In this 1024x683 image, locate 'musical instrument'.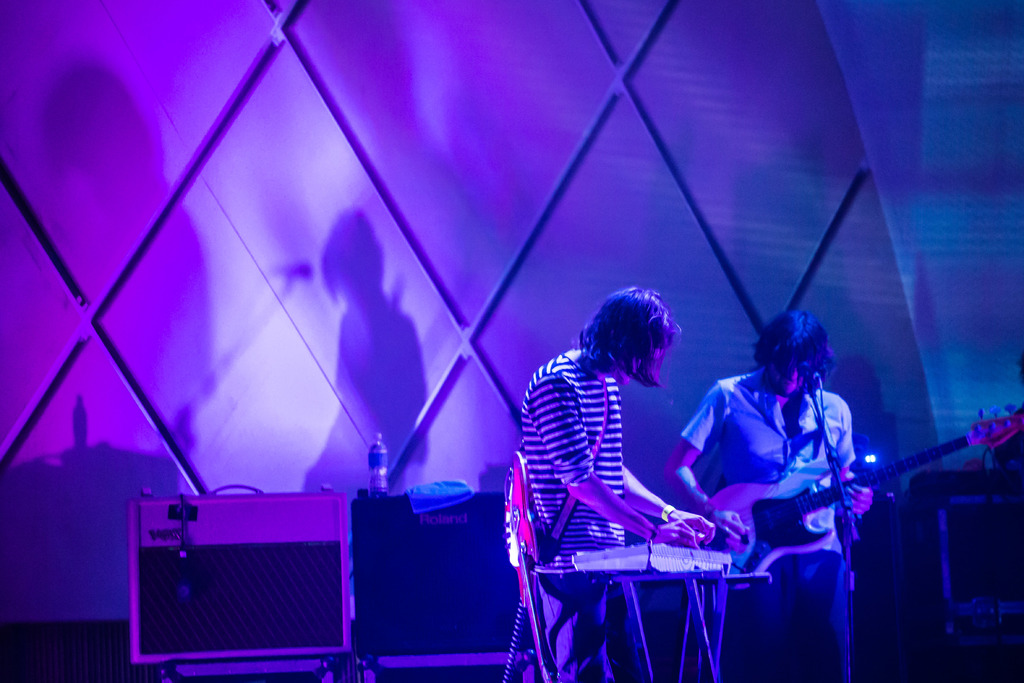
Bounding box: {"x1": 494, "y1": 452, "x2": 565, "y2": 682}.
